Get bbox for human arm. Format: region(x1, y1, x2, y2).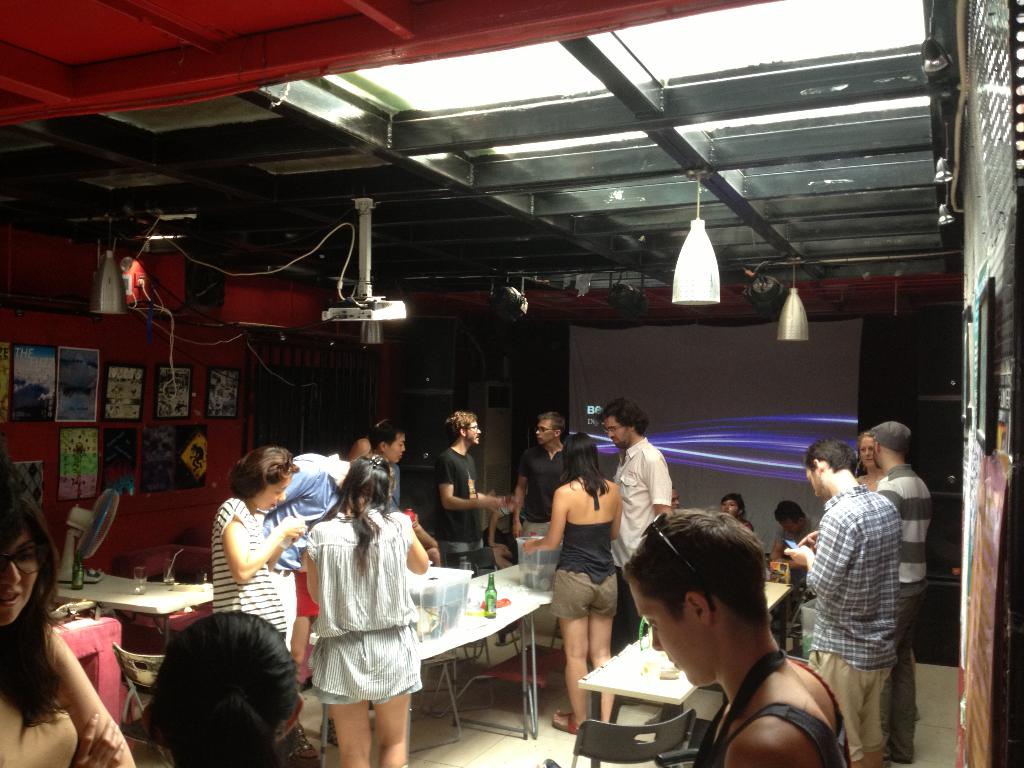
region(214, 493, 297, 584).
